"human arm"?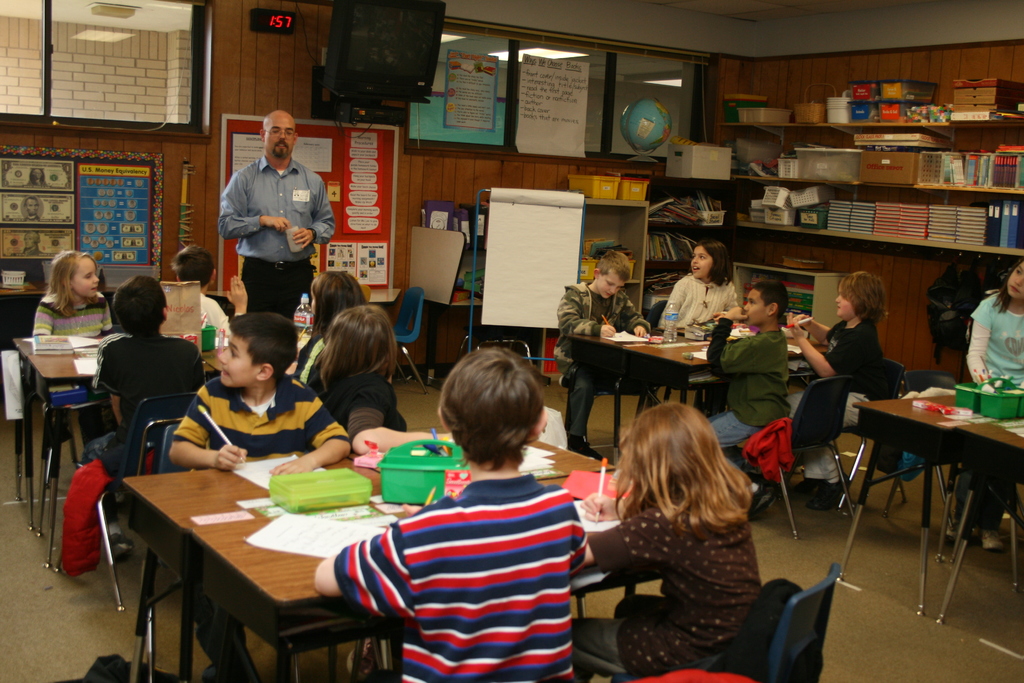
detection(656, 278, 691, 332)
